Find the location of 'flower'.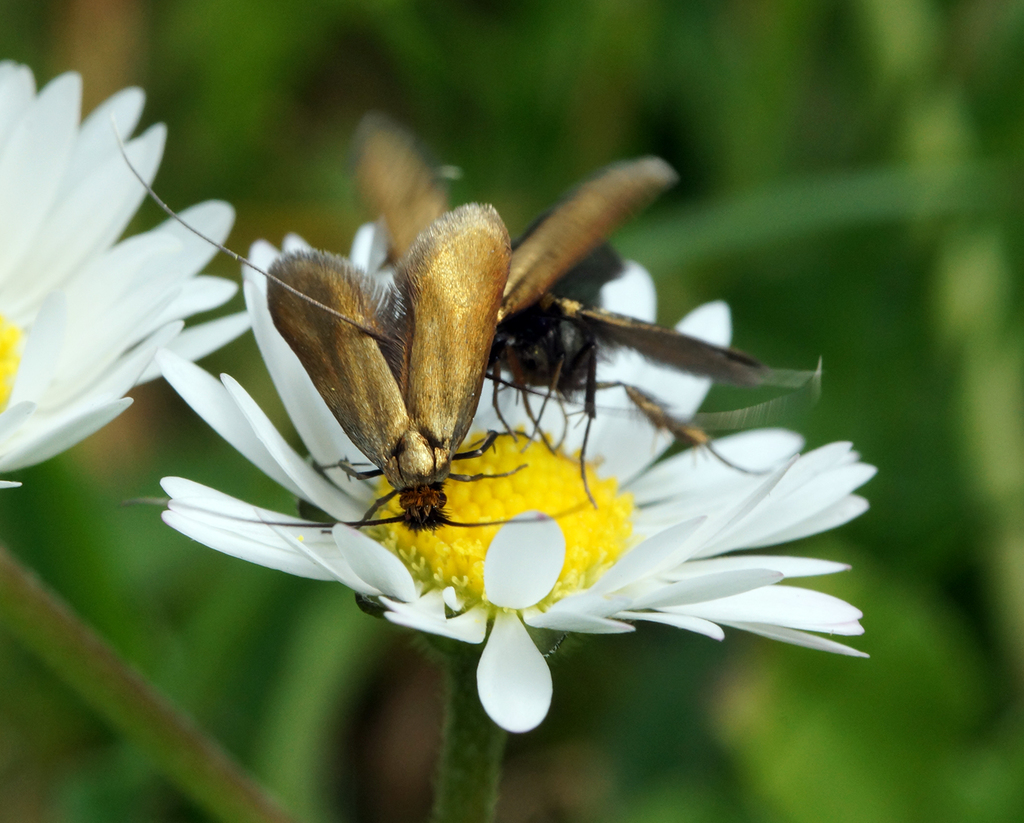
Location: x1=165 y1=219 x2=882 y2=743.
